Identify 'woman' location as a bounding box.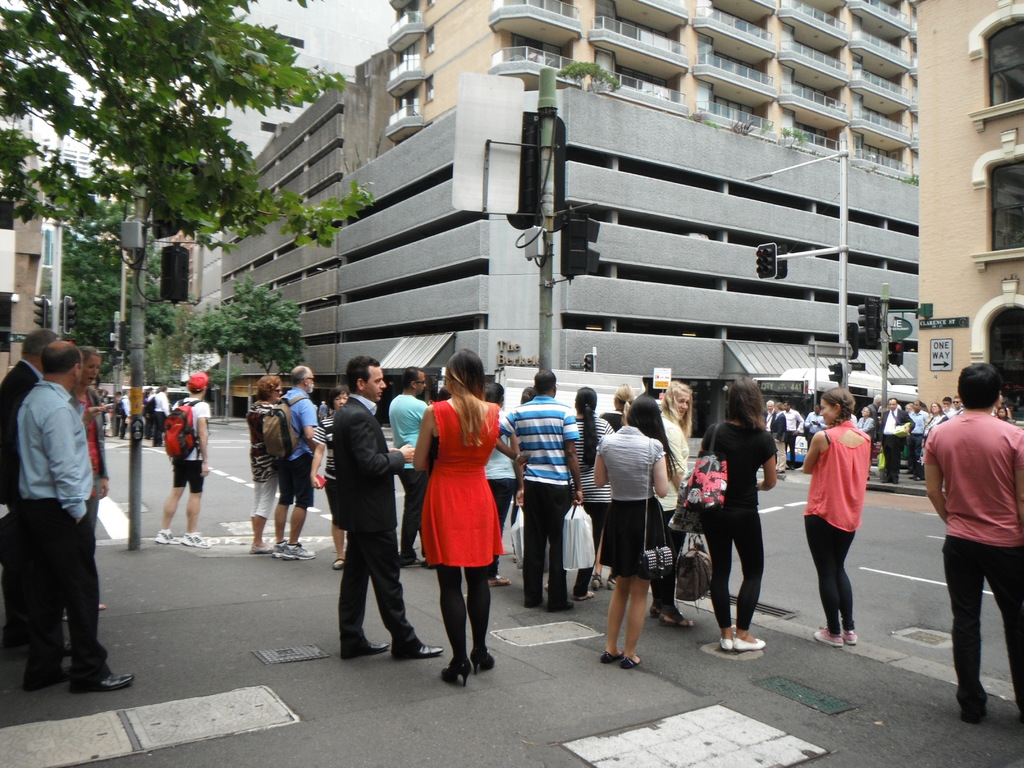
BBox(73, 344, 110, 610).
